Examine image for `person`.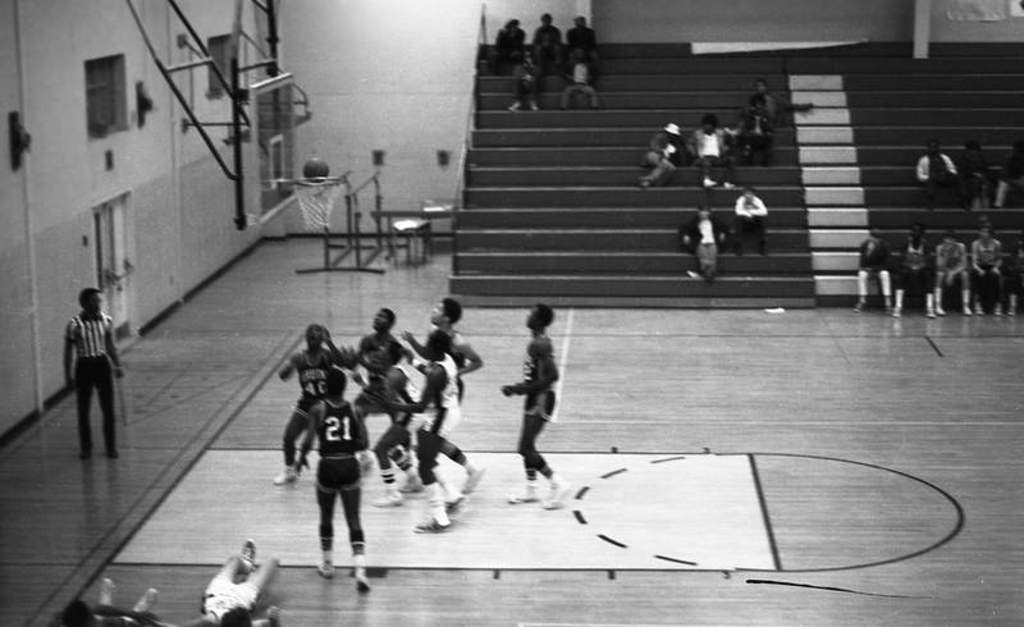
Examination result: rect(529, 12, 557, 59).
